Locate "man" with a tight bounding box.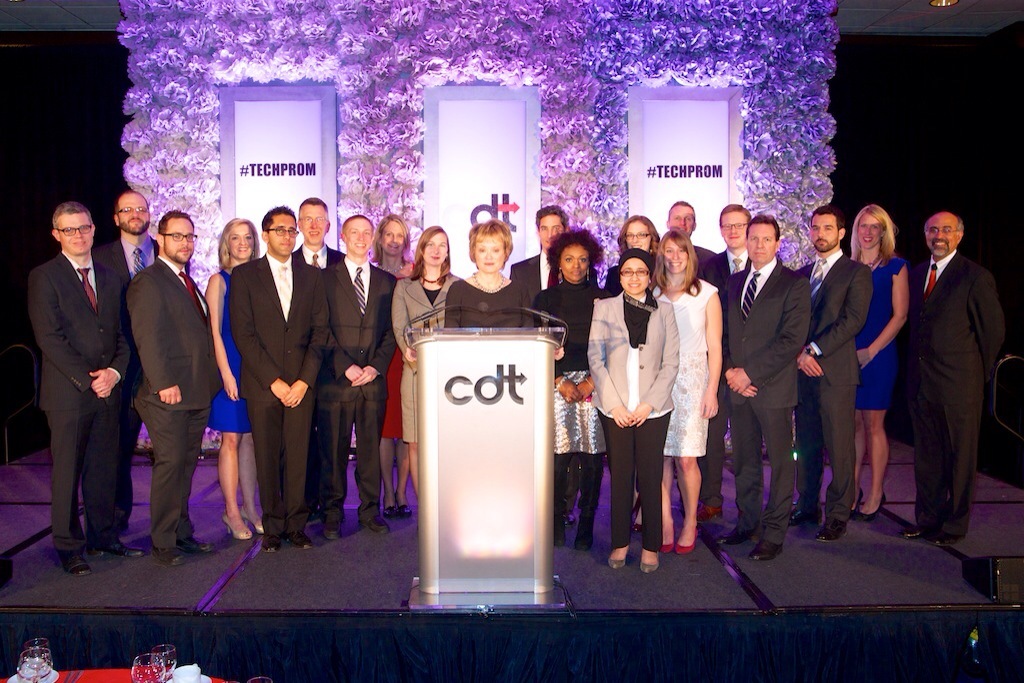
left=95, top=188, right=163, bottom=543.
